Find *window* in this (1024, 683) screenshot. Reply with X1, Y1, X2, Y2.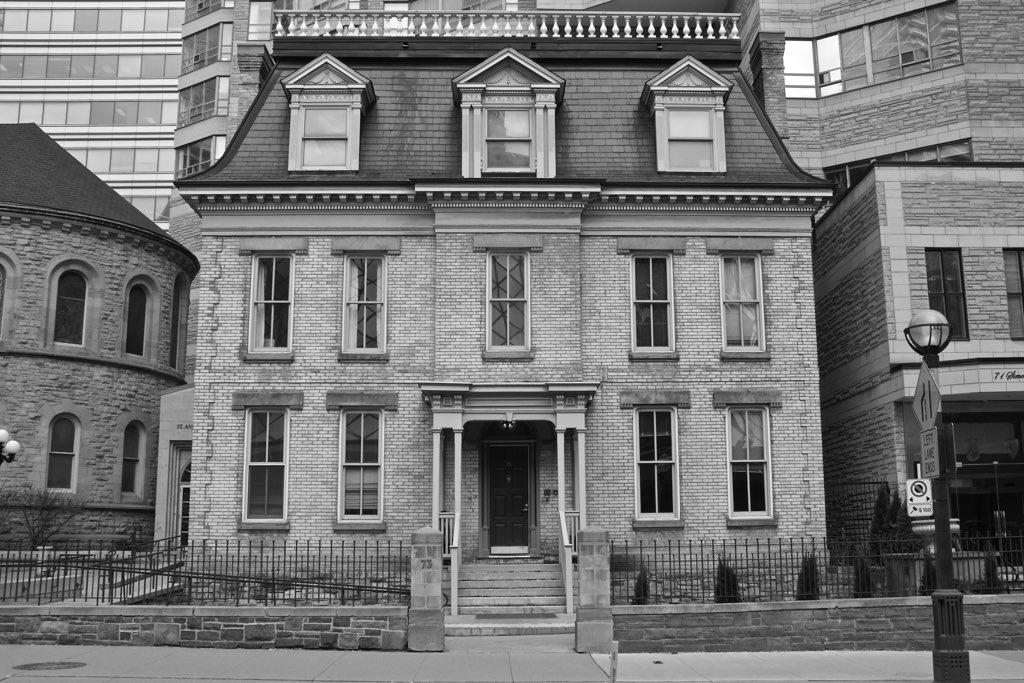
1007, 248, 1023, 341.
